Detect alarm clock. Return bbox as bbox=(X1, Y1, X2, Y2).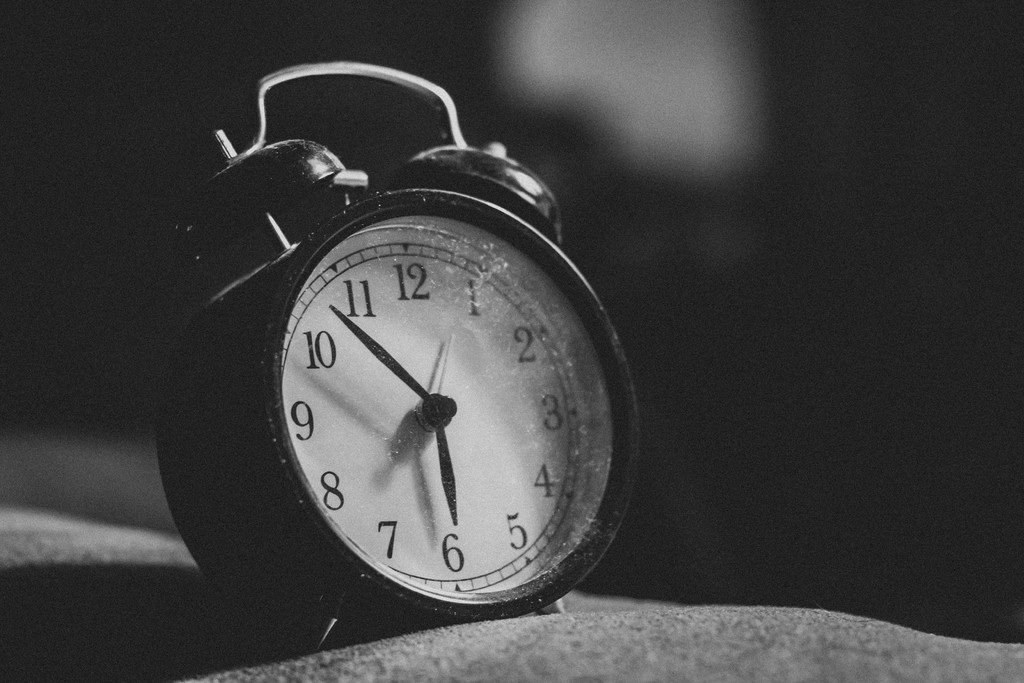
bbox=(157, 62, 639, 655).
